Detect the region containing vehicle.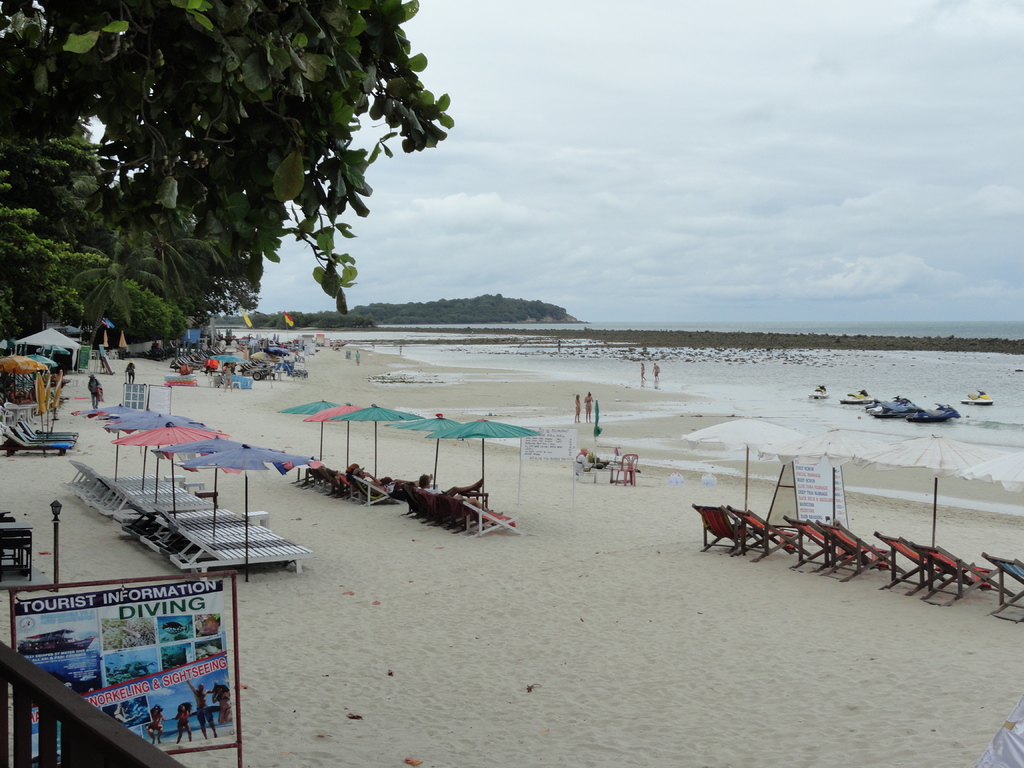
{"x1": 913, "y1": 404, "x2": 962, "y2": 423}.
